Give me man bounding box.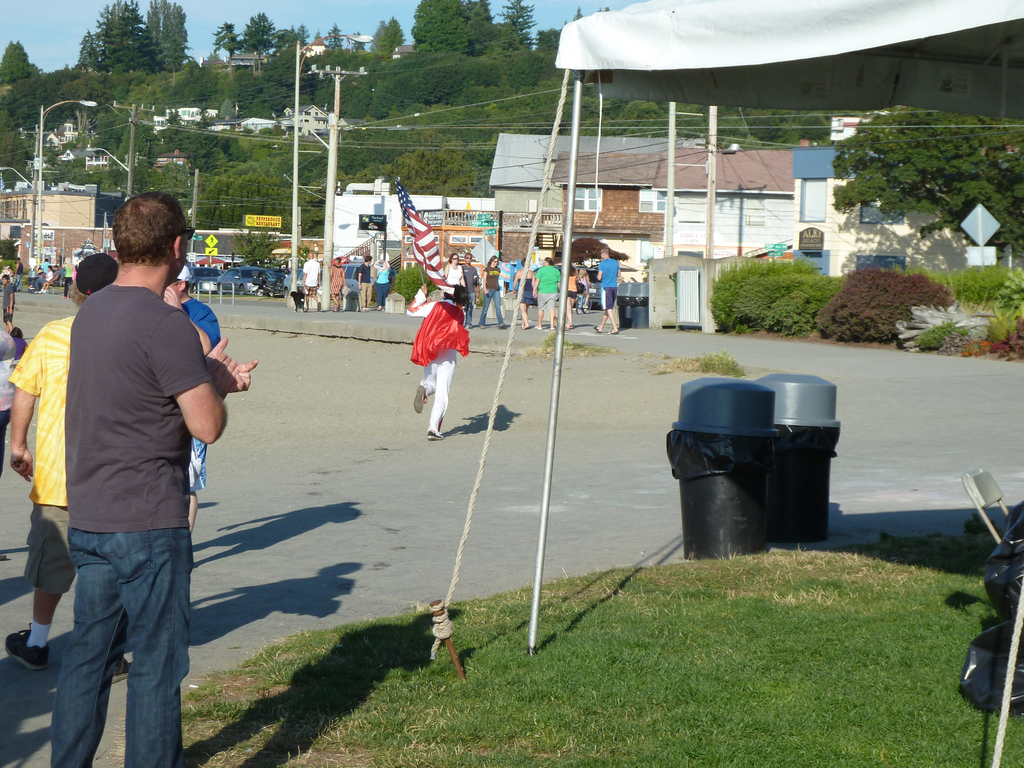
l=302, t=252, r=326, b=313.
